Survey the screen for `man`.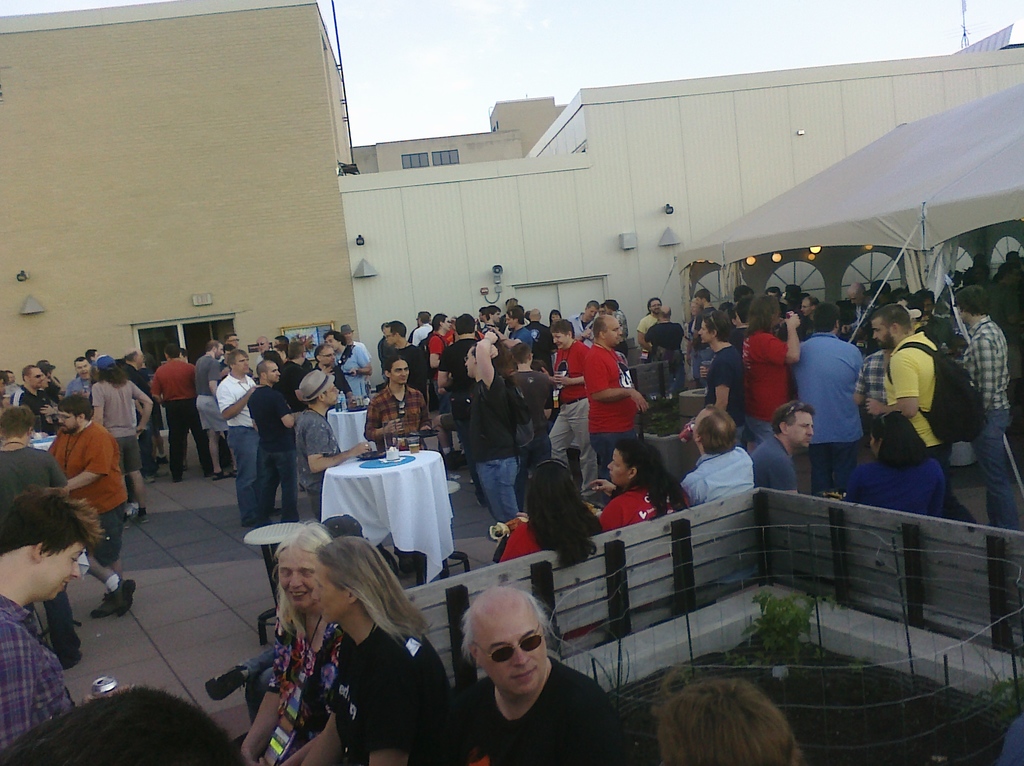
Survey found: l=63, t=357, r=93, b=400.
